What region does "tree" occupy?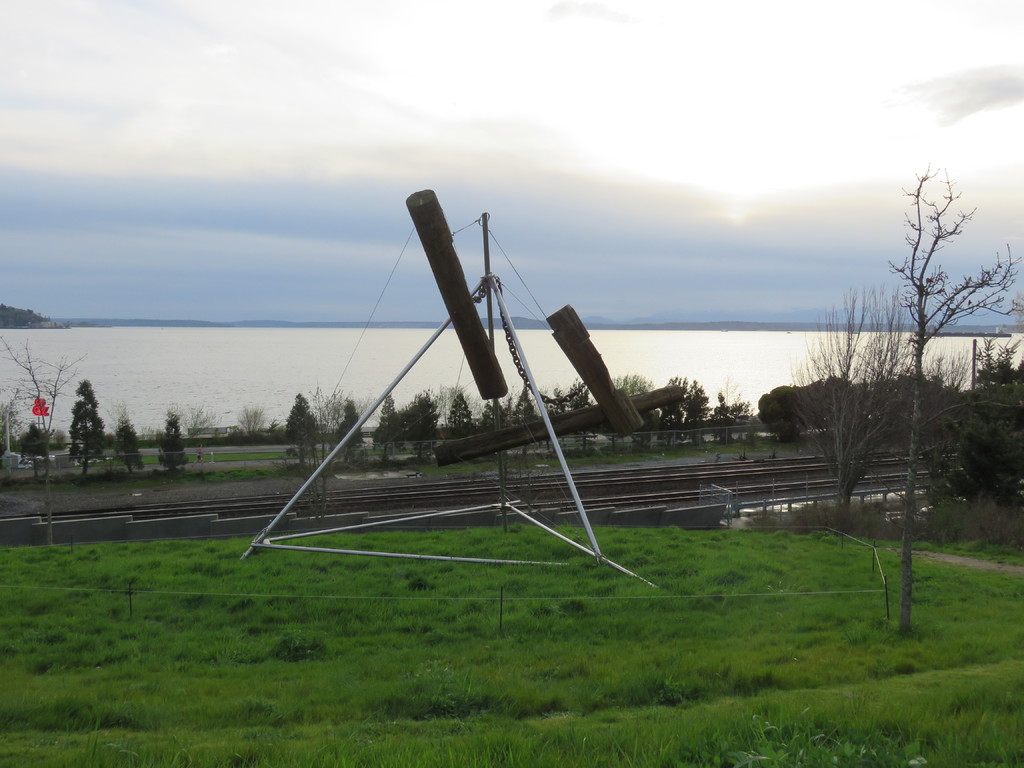
[x1=374, y1=387, x2=397, y2=450].
